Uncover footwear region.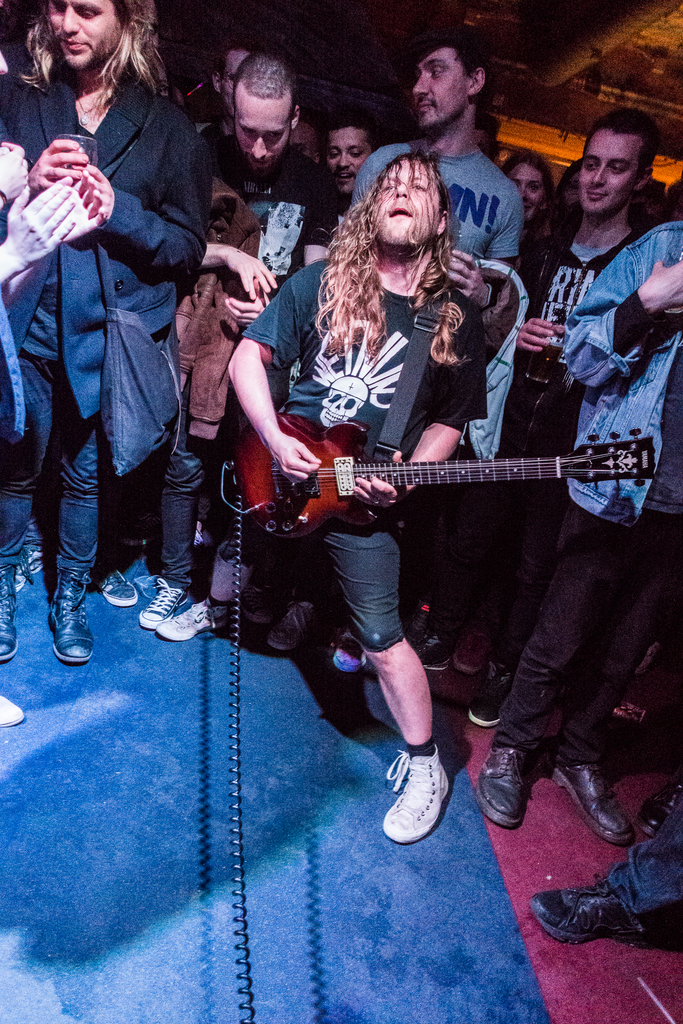
Uncovered: (left=529, top=883, right=682, bottom=946).
